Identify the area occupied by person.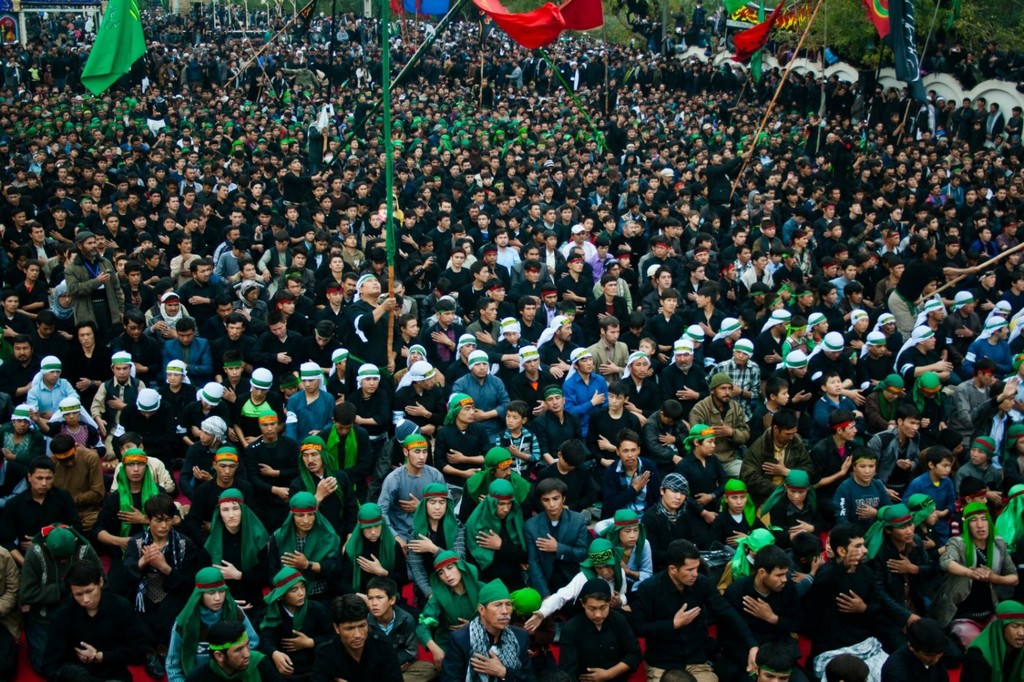
Area: [x1=811, y1=410, x2=874, y2=495].
